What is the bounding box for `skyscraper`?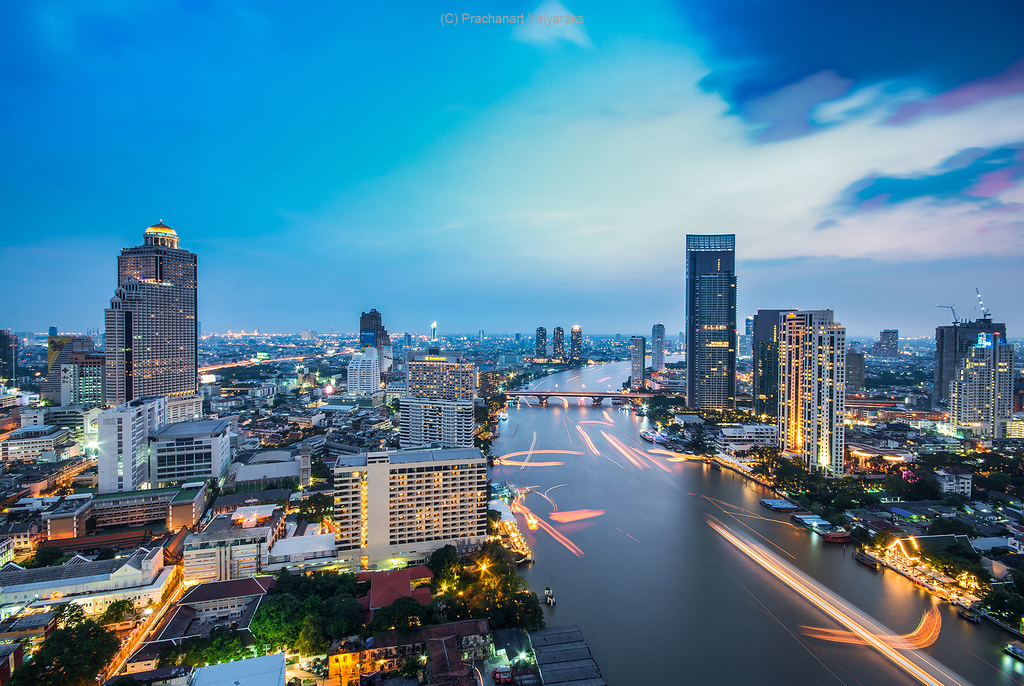
crop(936, 317, 1003, 413).
